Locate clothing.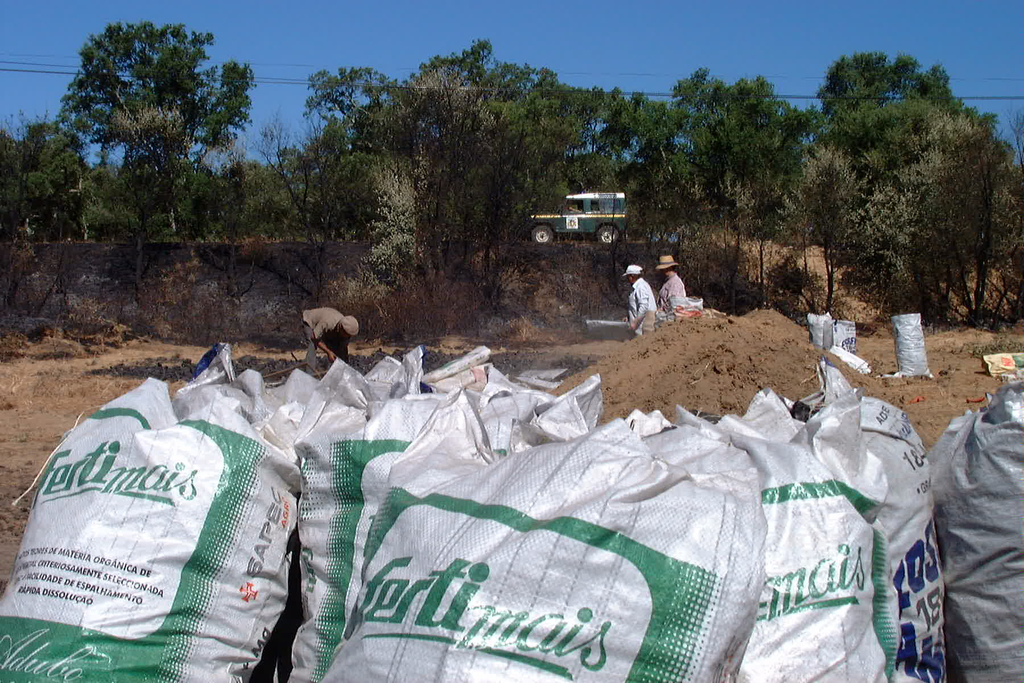
Bounding box: crop(655, 273, 686, 322).
